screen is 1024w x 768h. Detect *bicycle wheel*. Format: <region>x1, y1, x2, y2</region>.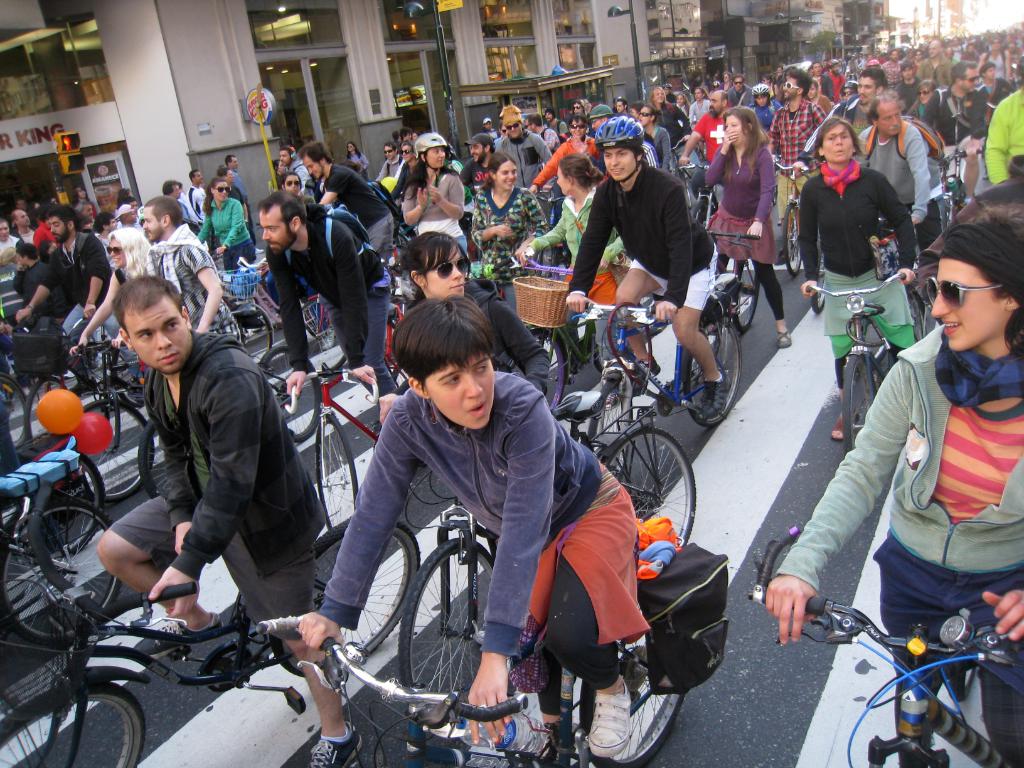
<region>0, 373, 30, 442</region>.
